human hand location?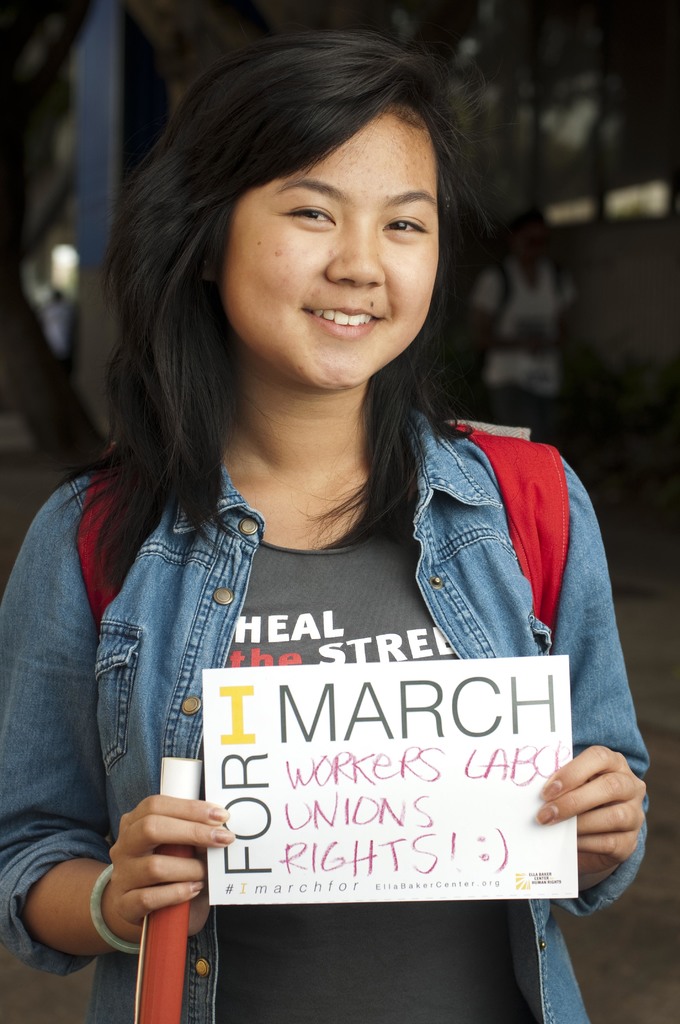
left=109, top=794, right=235, bottom=939
